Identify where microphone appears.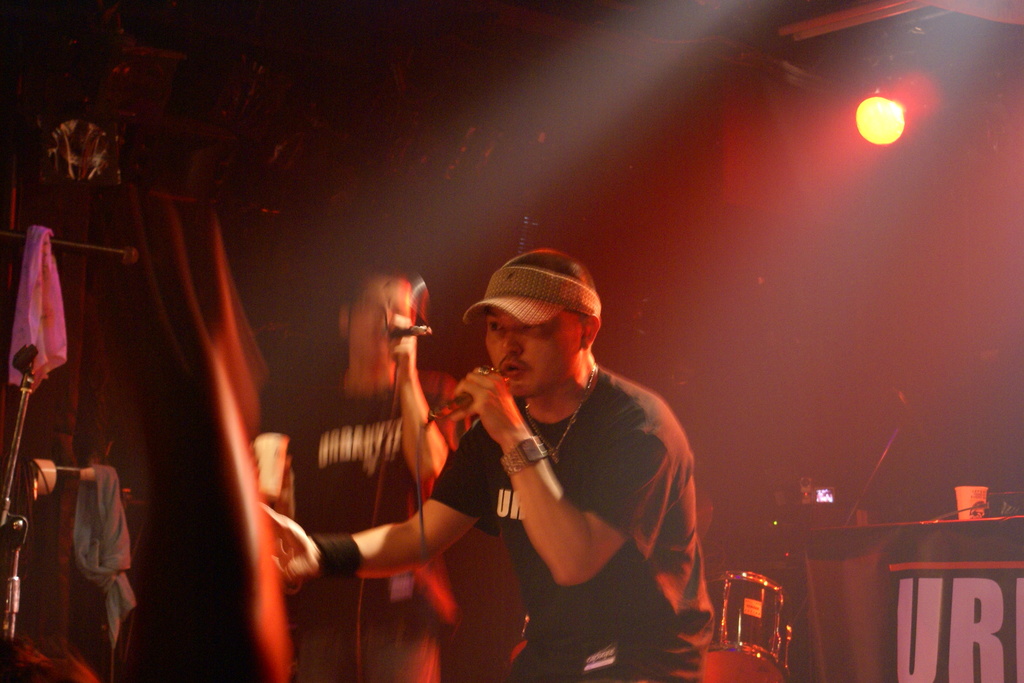
Appears at <box>434,366,509,422</box>.
